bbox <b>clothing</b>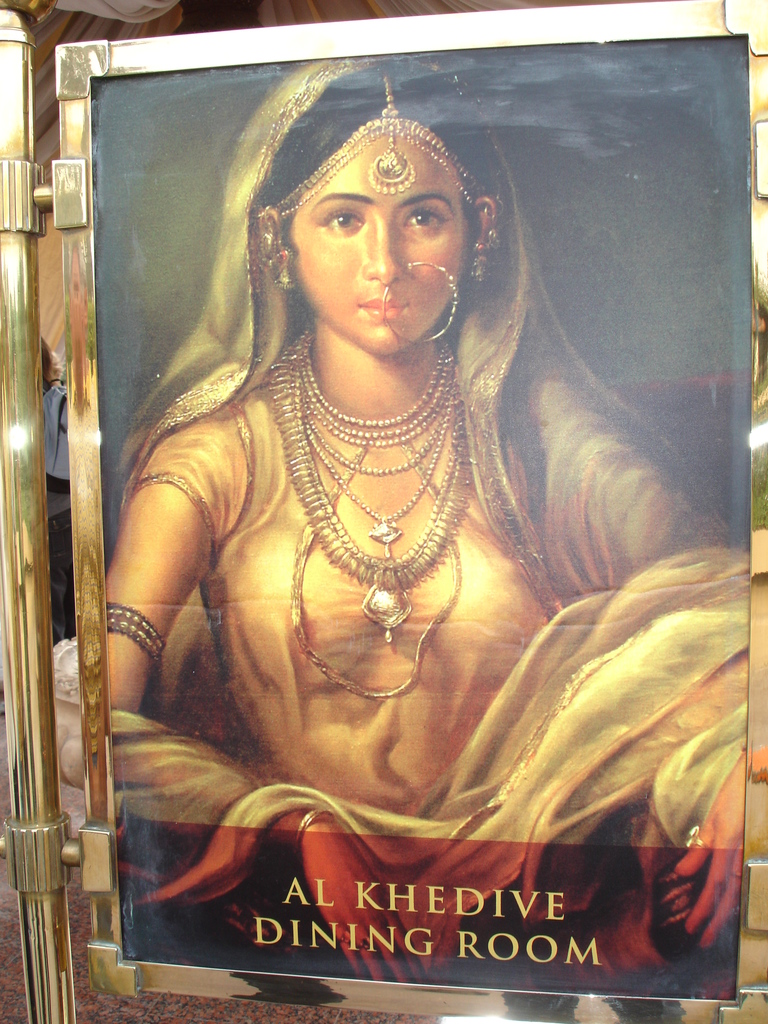
<box>83,255,709,948</box>
